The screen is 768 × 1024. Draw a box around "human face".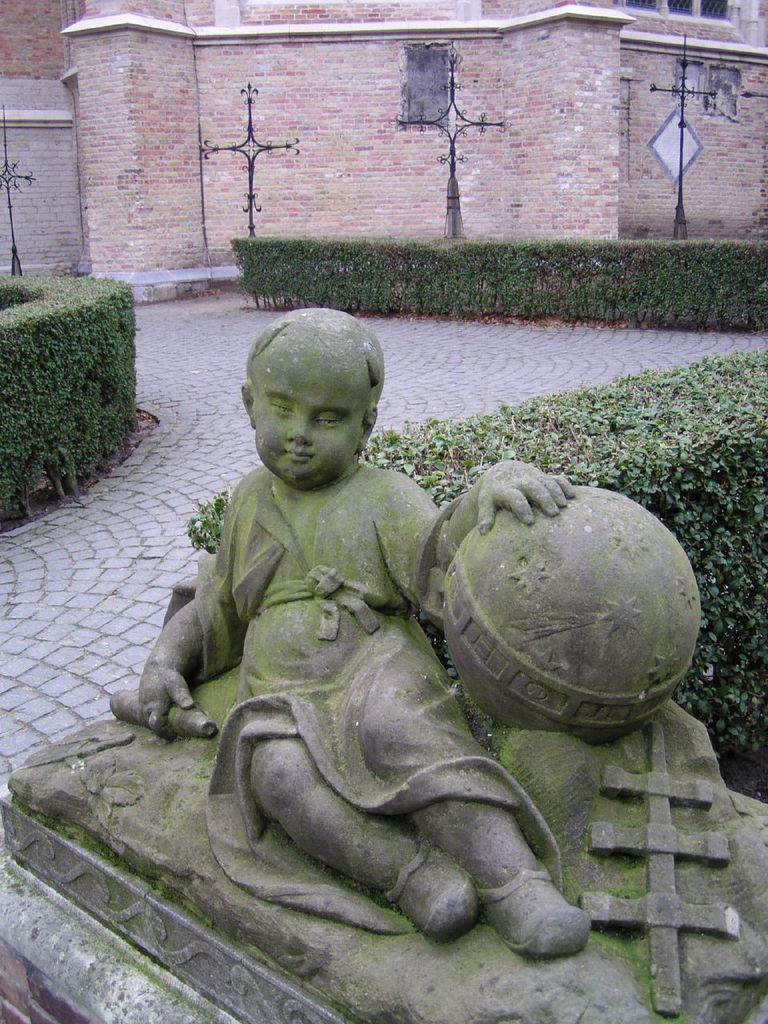
box=[251, 350, 364, 483].
